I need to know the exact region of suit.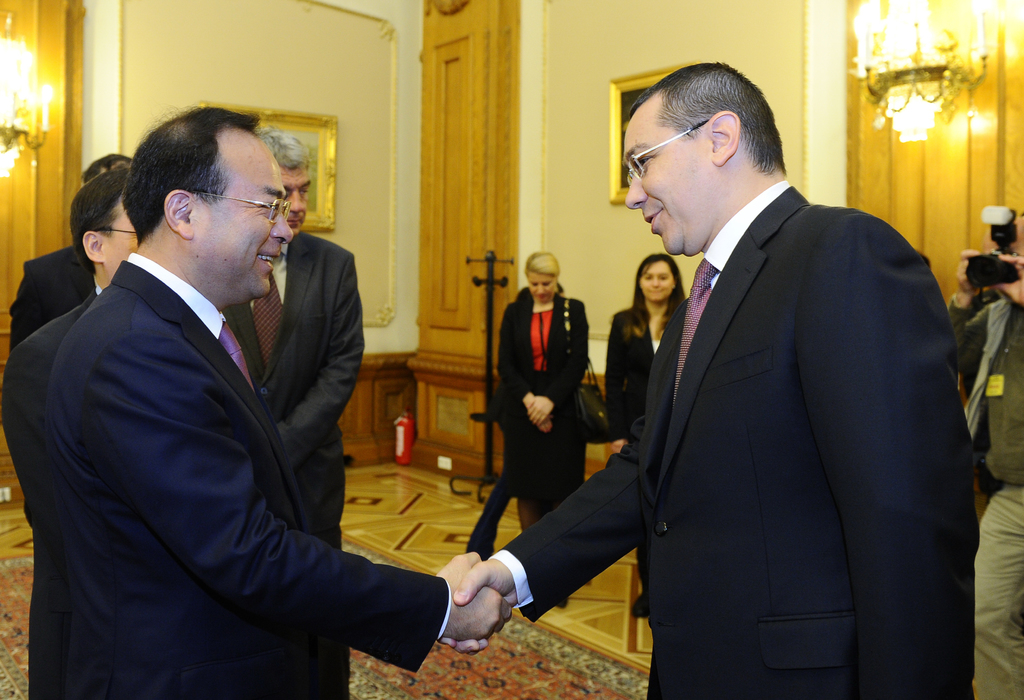
Region: select_region(605, 298, 682, 432).
